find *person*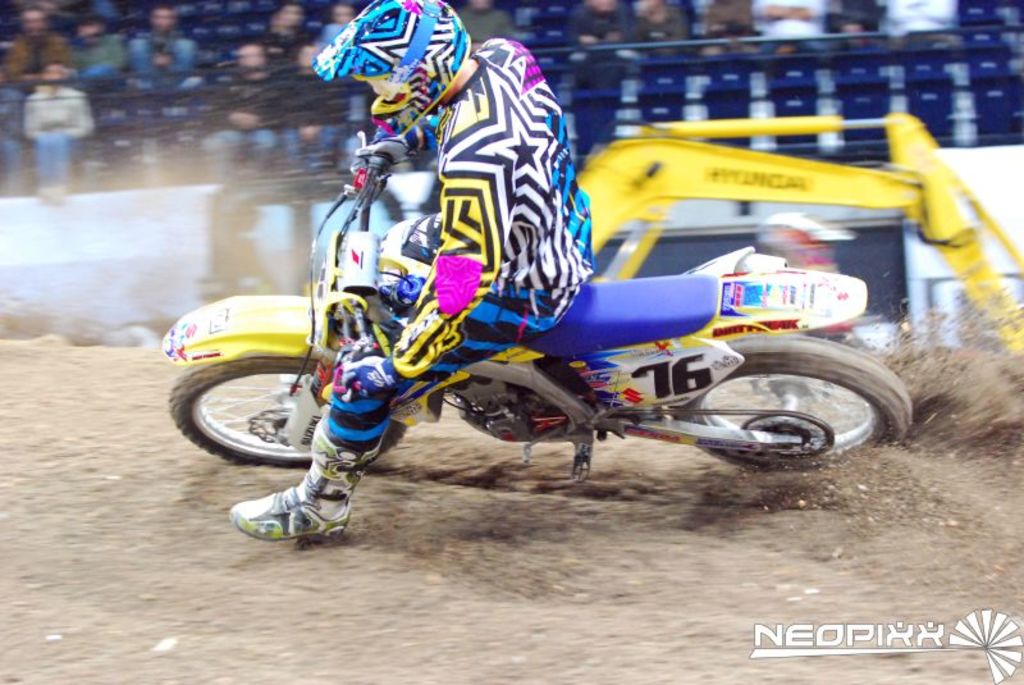
pyautogui.locateOnScreen(278, 0, 600, 478)
